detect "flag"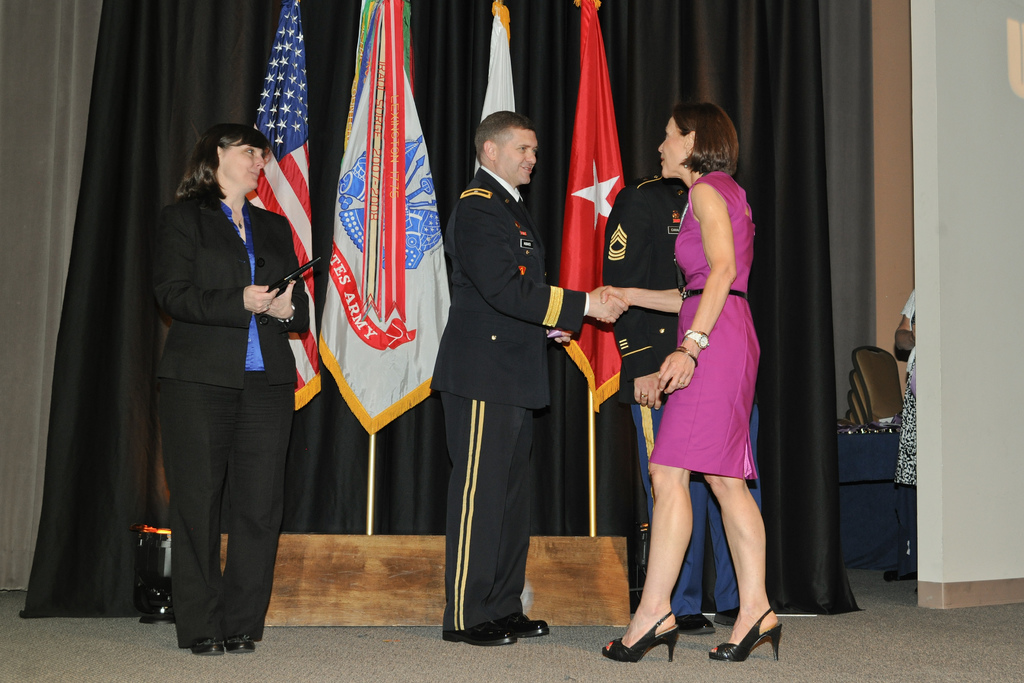
[left=245, top=0, right=323, bottom=409]
